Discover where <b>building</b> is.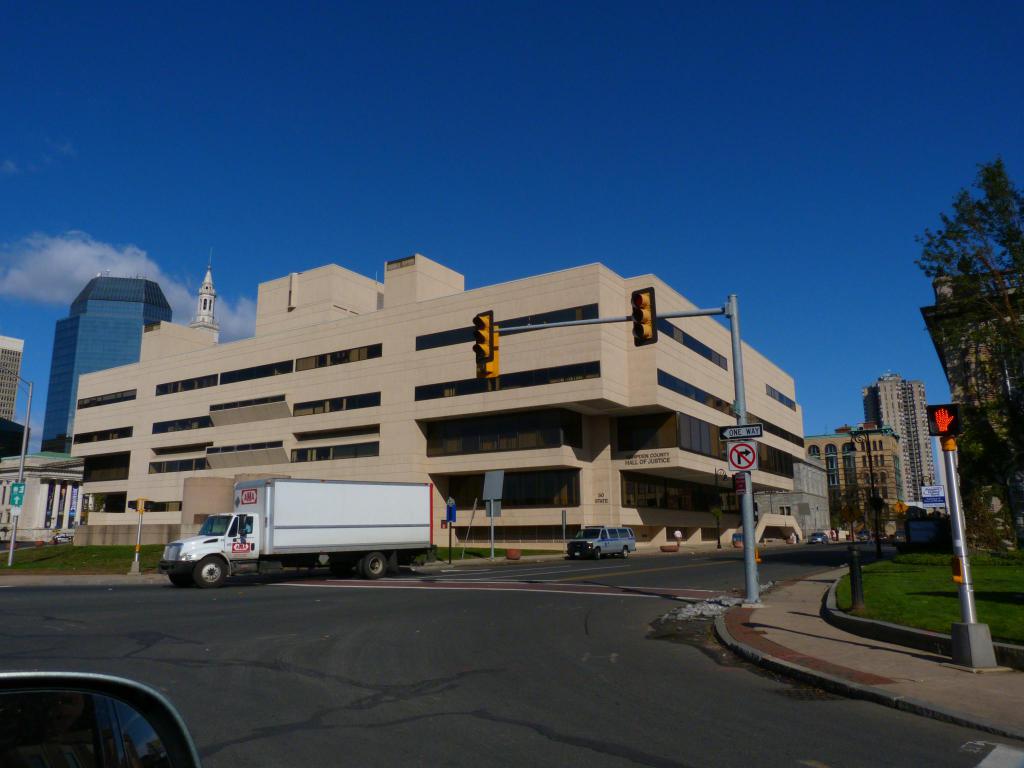
Discovered at left=0, top=335, right=20, bottom=457.
